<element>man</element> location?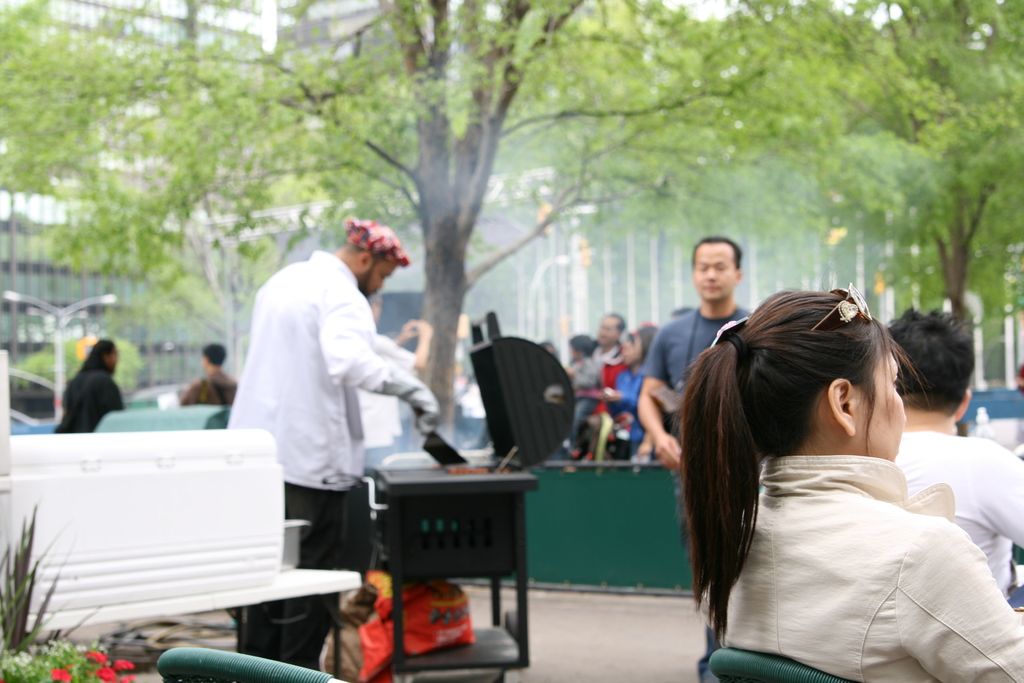
{"left": 886, "top": 304, "right": 1023, "bottom": 605}
